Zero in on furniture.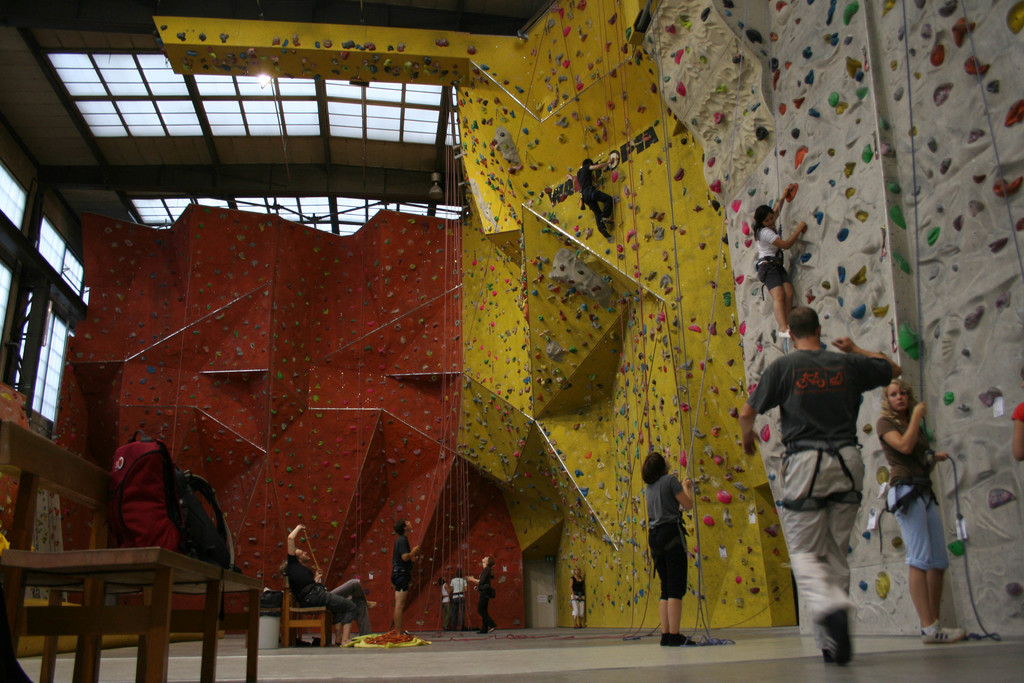
Zeroed in: 0 547 266 682.
